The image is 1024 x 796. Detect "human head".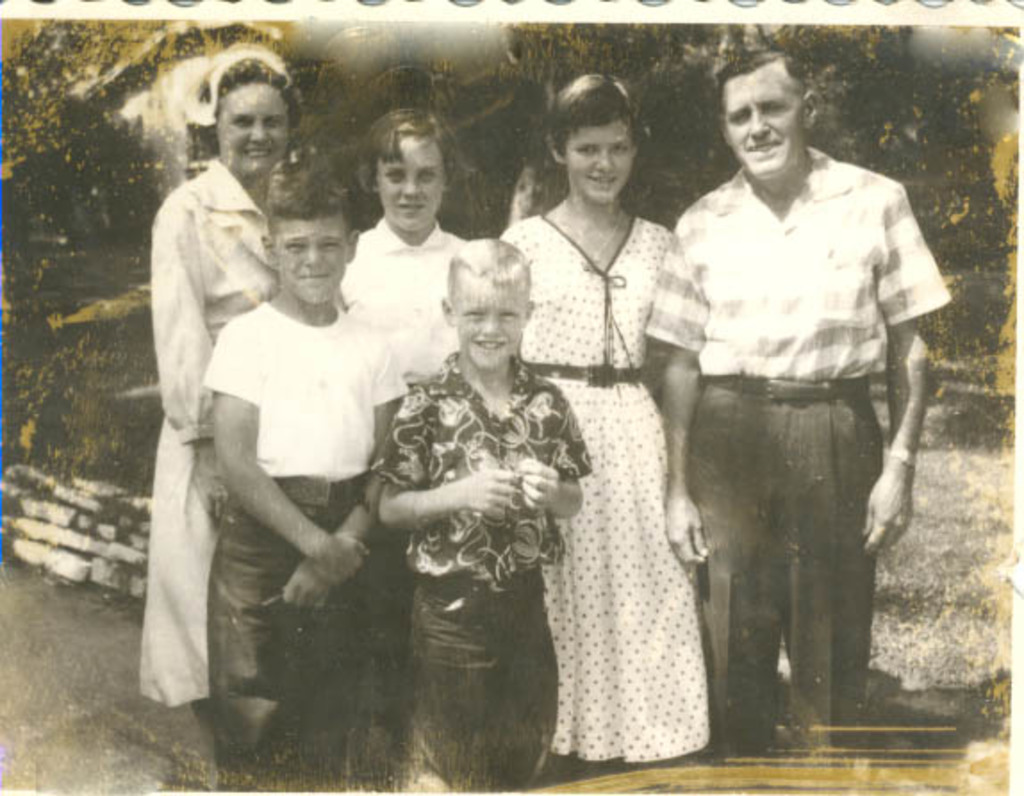
Detection: box=[710, 50, 813, 184].
